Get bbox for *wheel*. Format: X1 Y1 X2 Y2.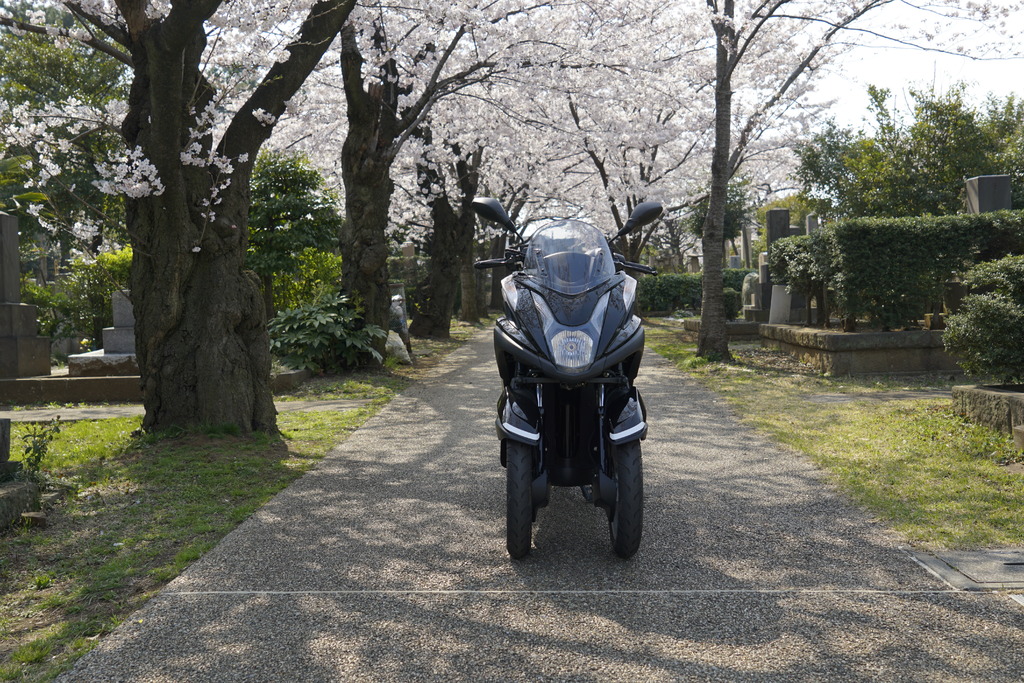
609 425 653 553.
